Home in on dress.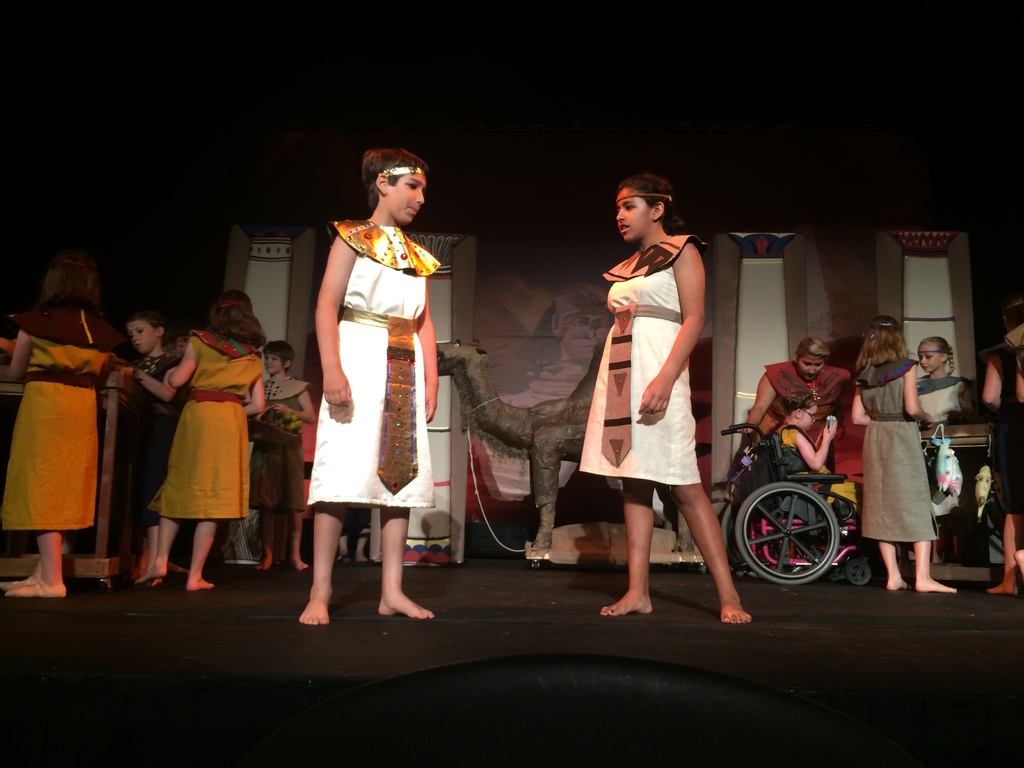
Homed in at (left=980, top=344, right=1023, bottom=516).
